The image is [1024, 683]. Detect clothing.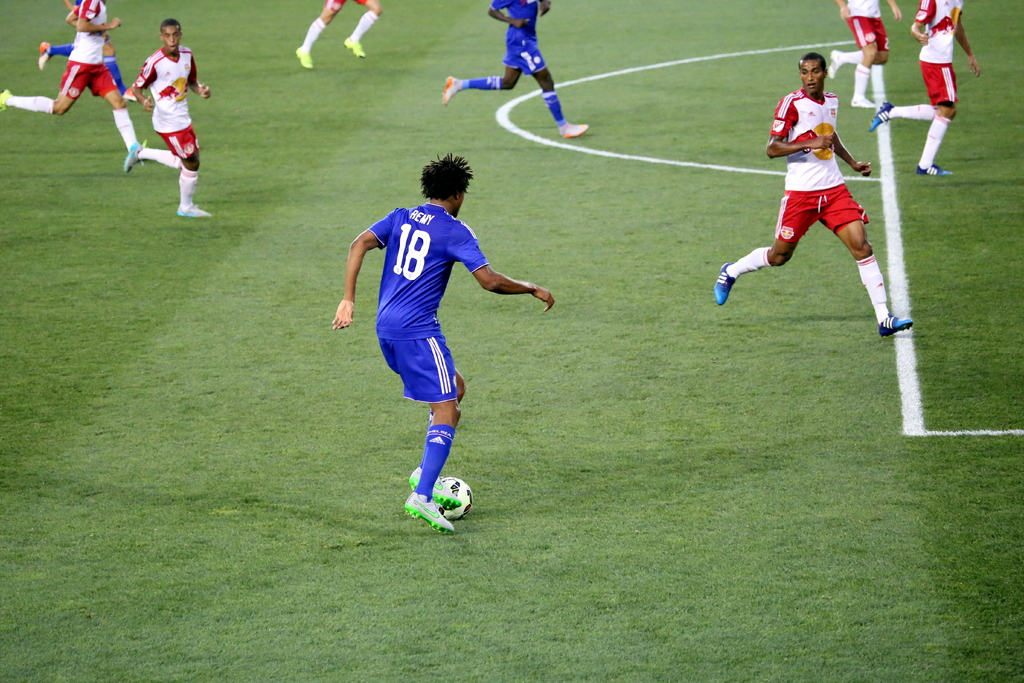
Detection: crop(909, 0, 979, 105).
